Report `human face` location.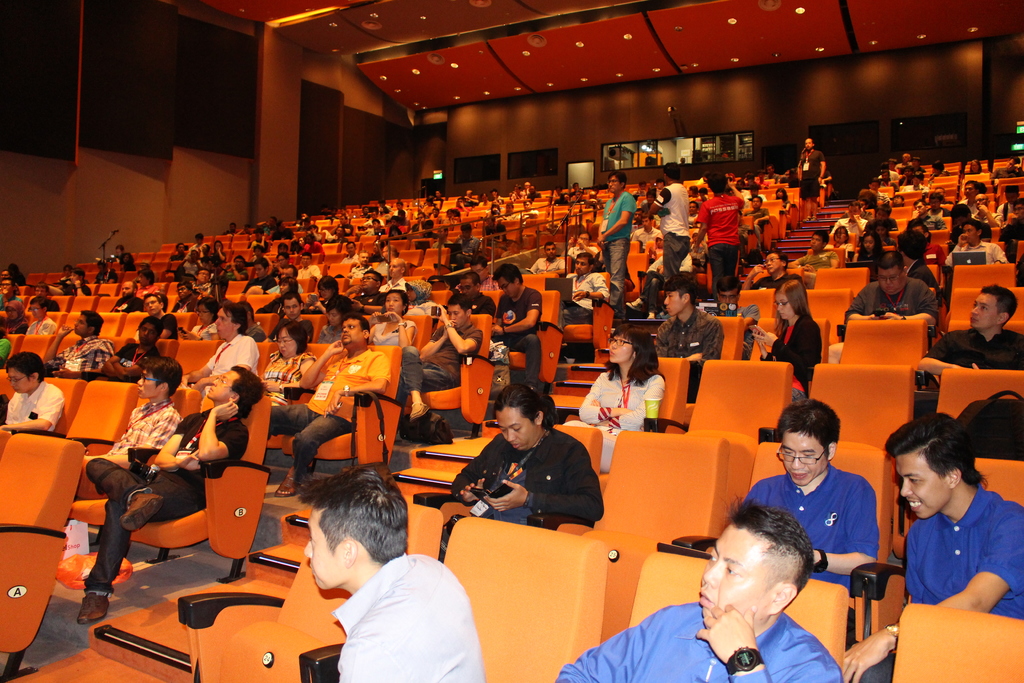
Report: BBox(967, 295, 1002, 329).
